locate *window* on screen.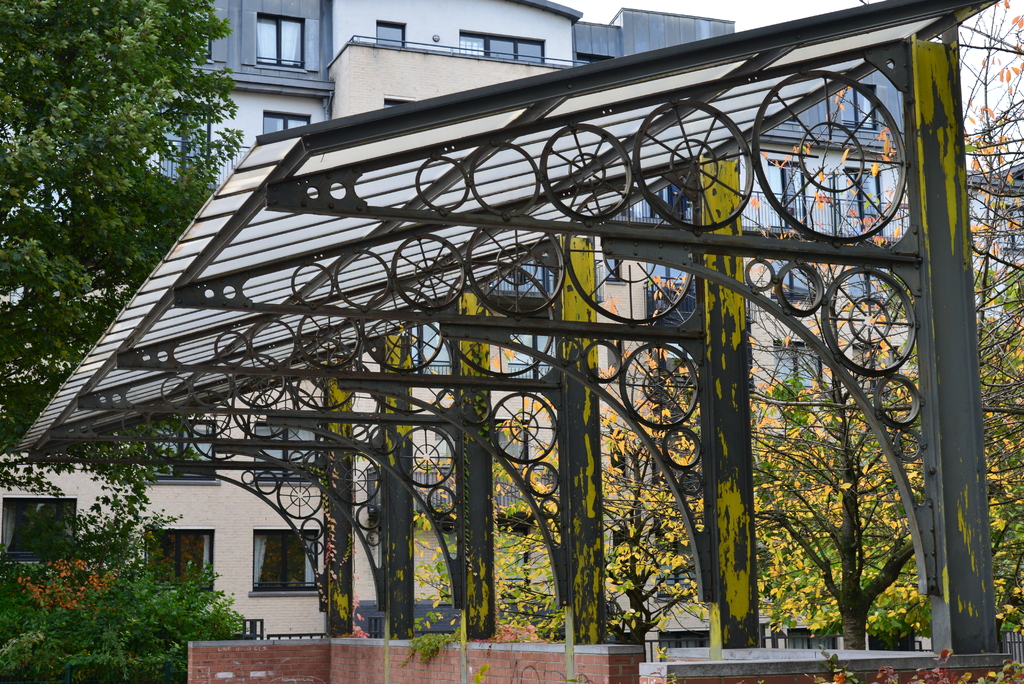
On screen at [849, 167, 882, 238].
